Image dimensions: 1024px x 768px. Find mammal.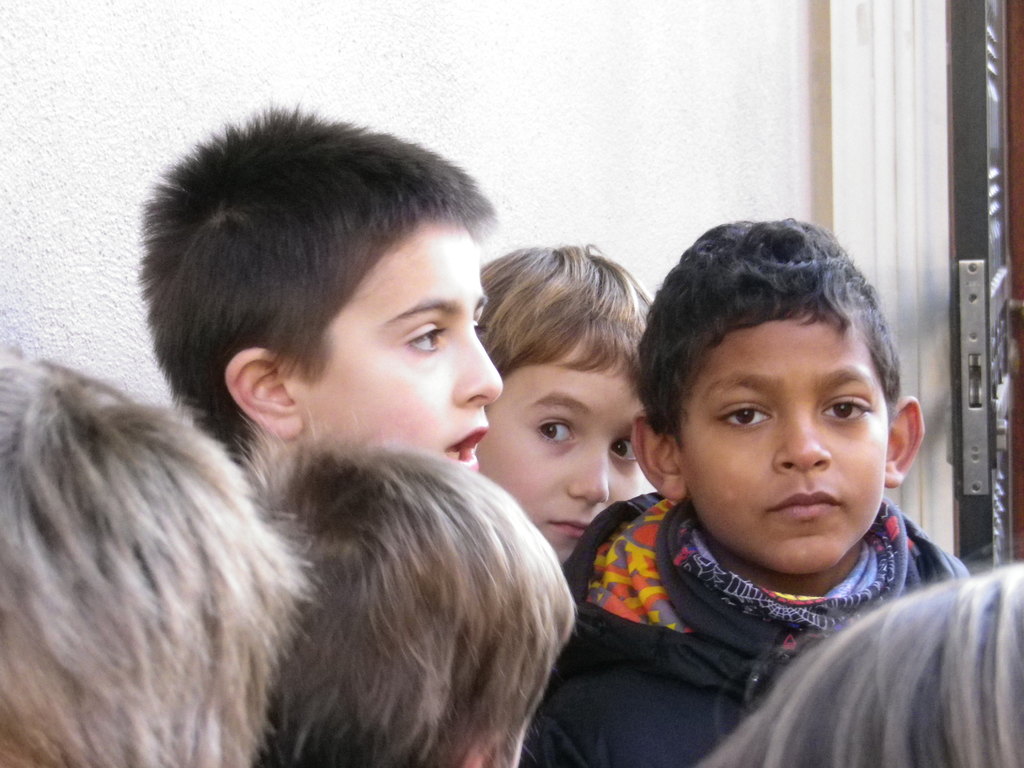
detection(228, 404, 587, 767).
